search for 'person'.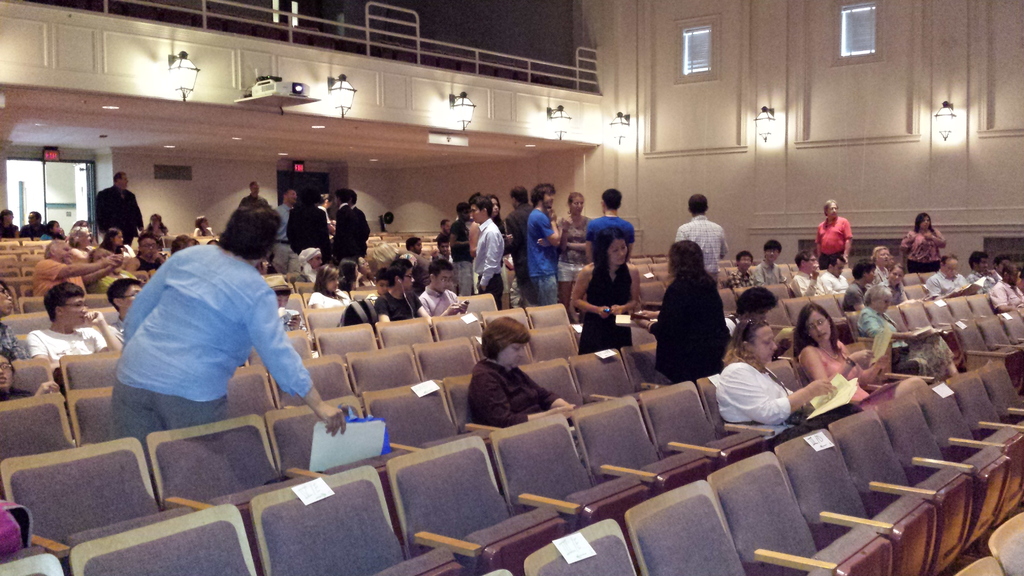
Found at (x1=751, y1=241, x2=785, y2=284).
